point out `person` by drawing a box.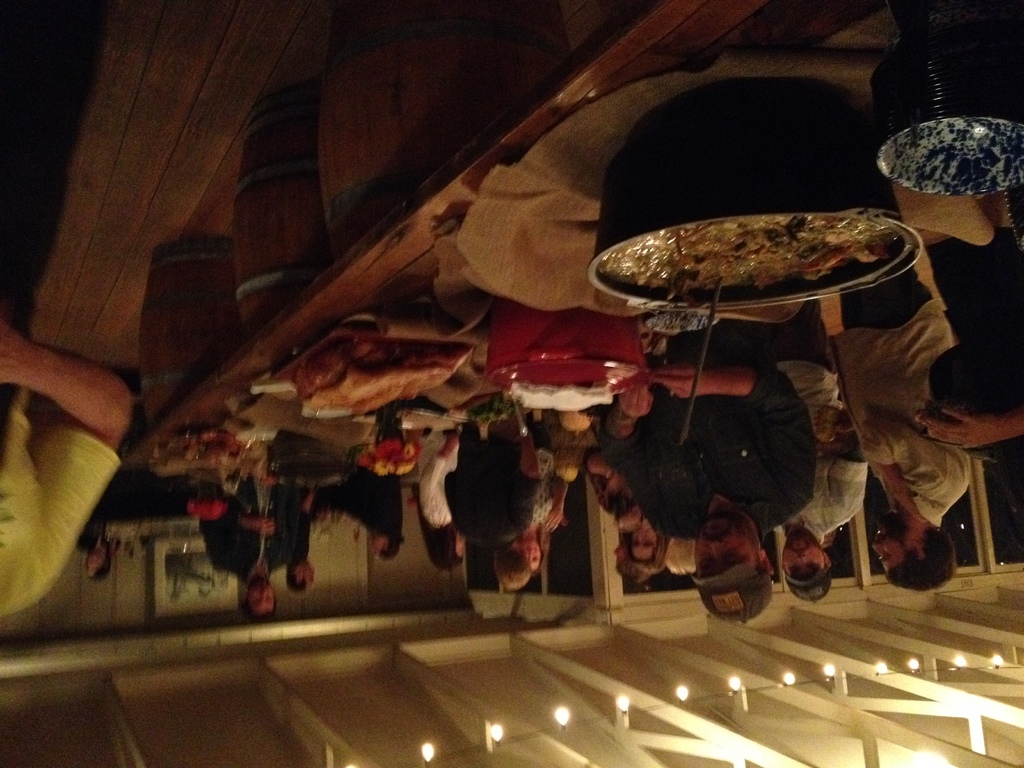
[x1=444, y1=403, x2=537, y2=597].
